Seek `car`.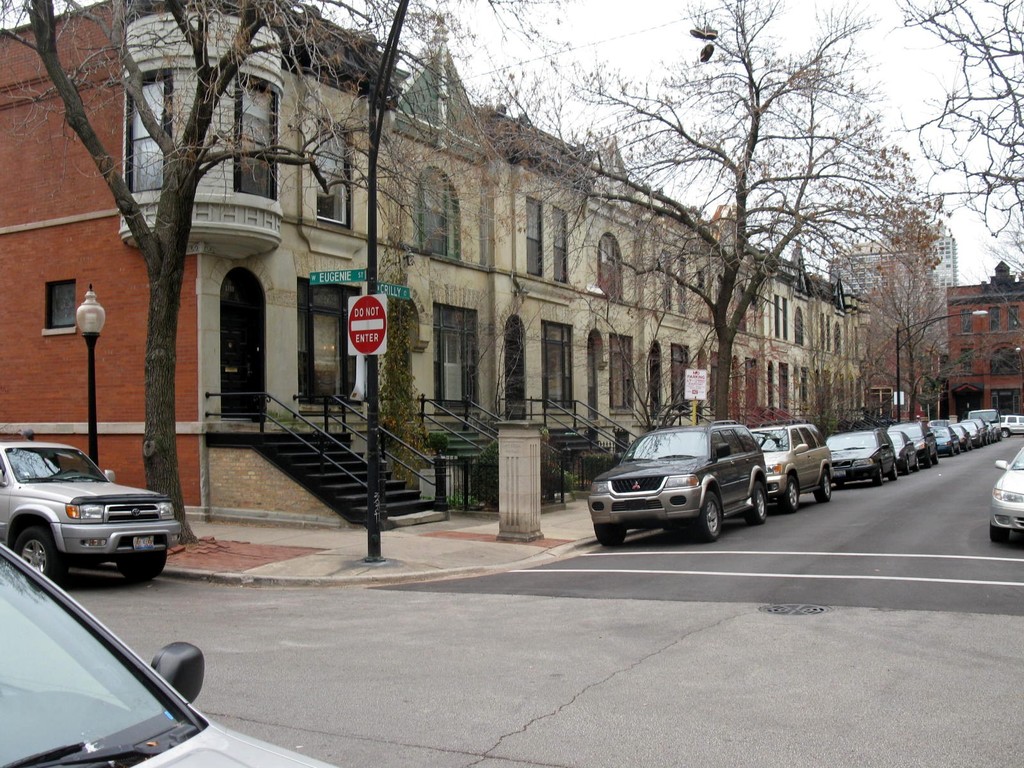
<region>0, 438, 176, 584</region>.
